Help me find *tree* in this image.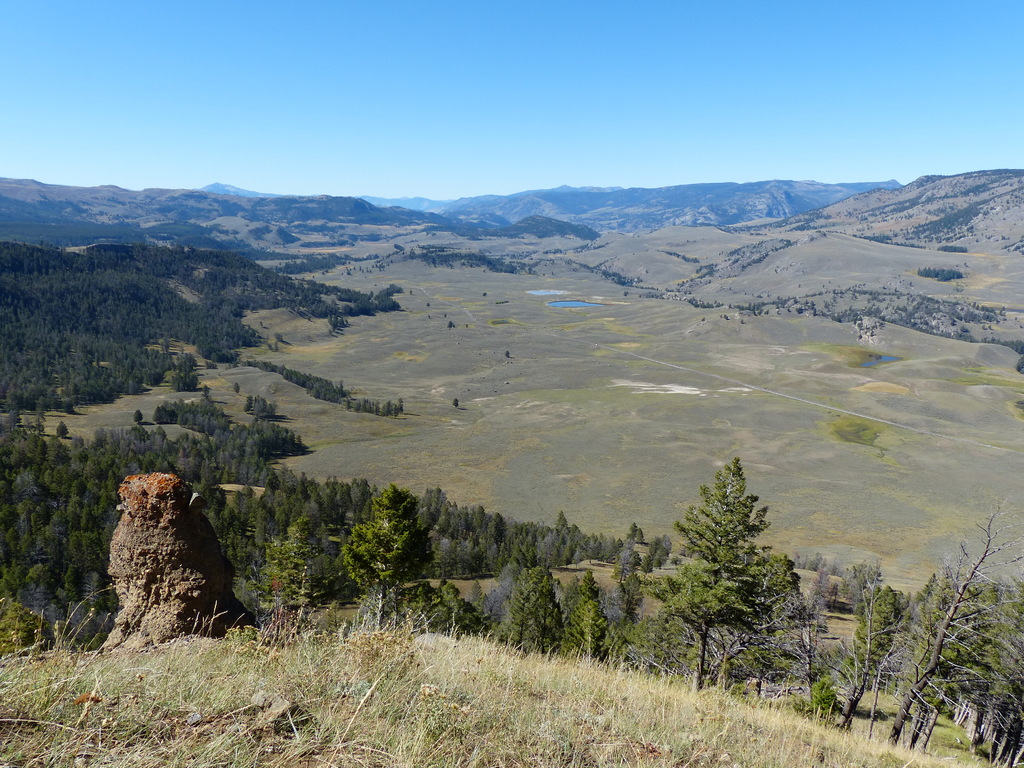
Found it: BBox(335, 483, 431, 632).
